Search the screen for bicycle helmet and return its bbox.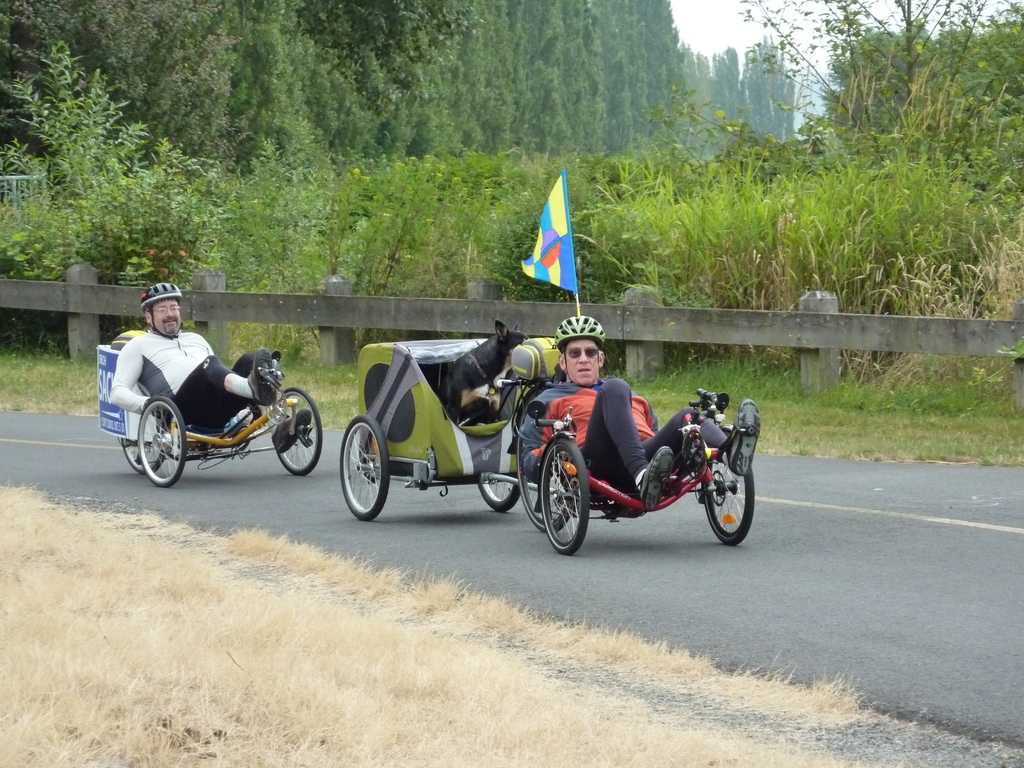
Found: pyautogui.locateOnScreen(552, 316, 607, 348).
